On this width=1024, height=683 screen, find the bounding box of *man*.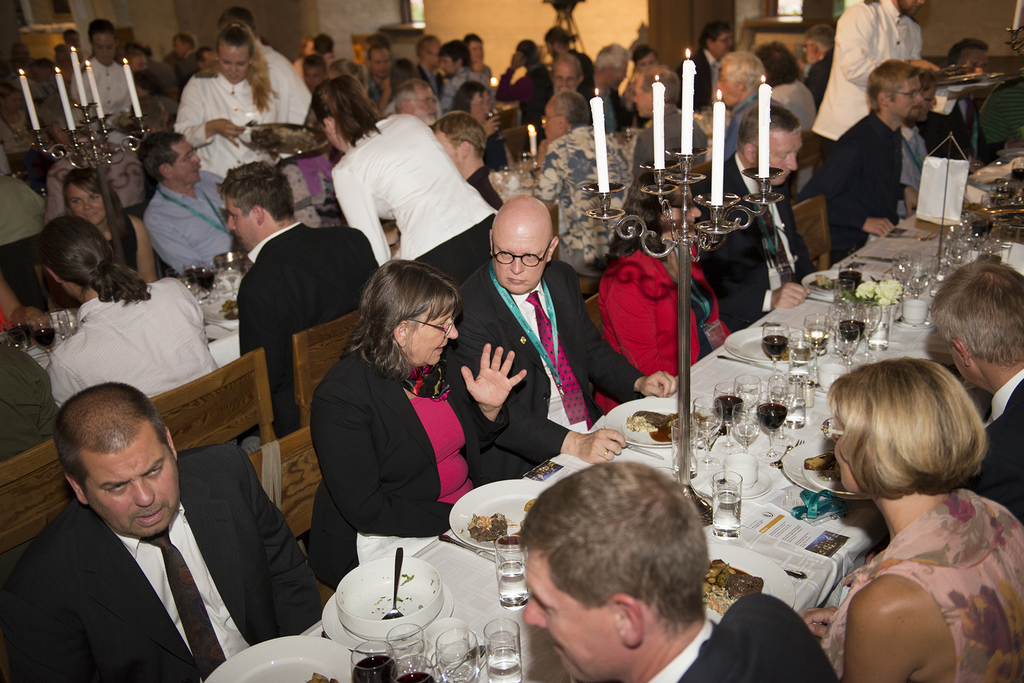
Bounding box: detection(397, 73, 439, 128).
